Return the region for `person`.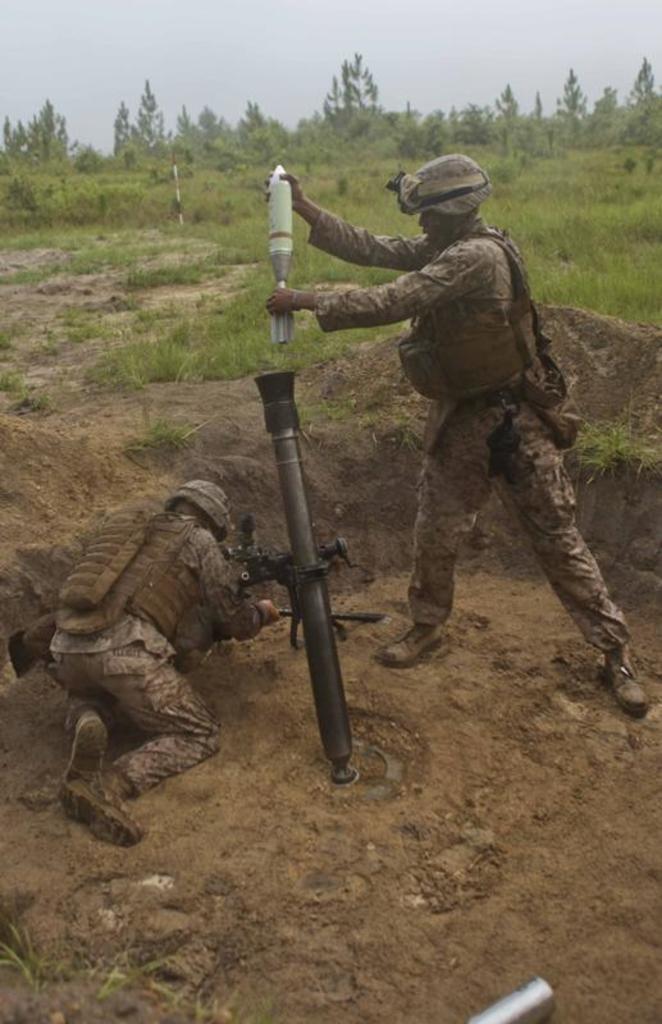
[x1=283, y1=127, x2=598, y2=687].
